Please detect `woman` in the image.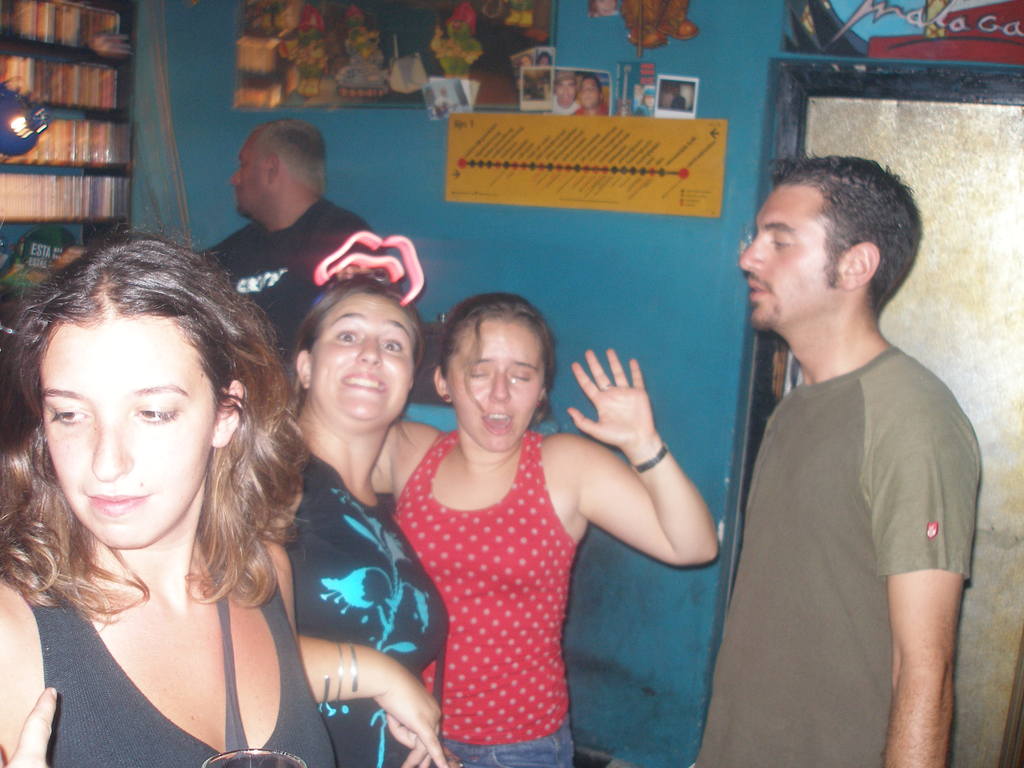
<region>1, 239, 339, 755</region>.
